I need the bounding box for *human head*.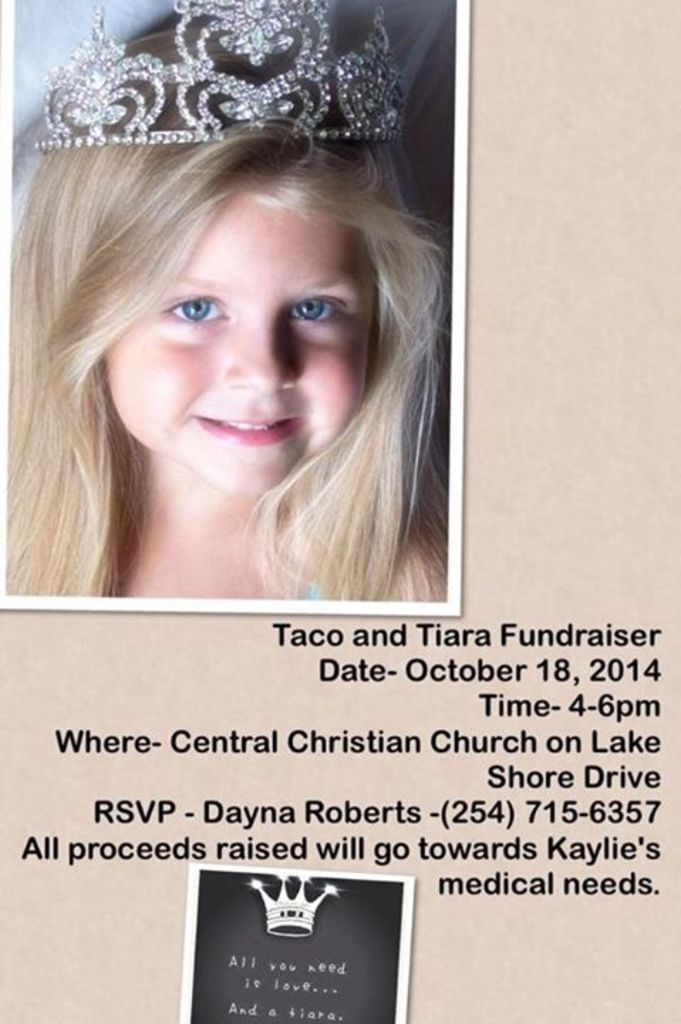
Here it is: pyautogui.locateOnScreen(31, 97, 476, 641).
